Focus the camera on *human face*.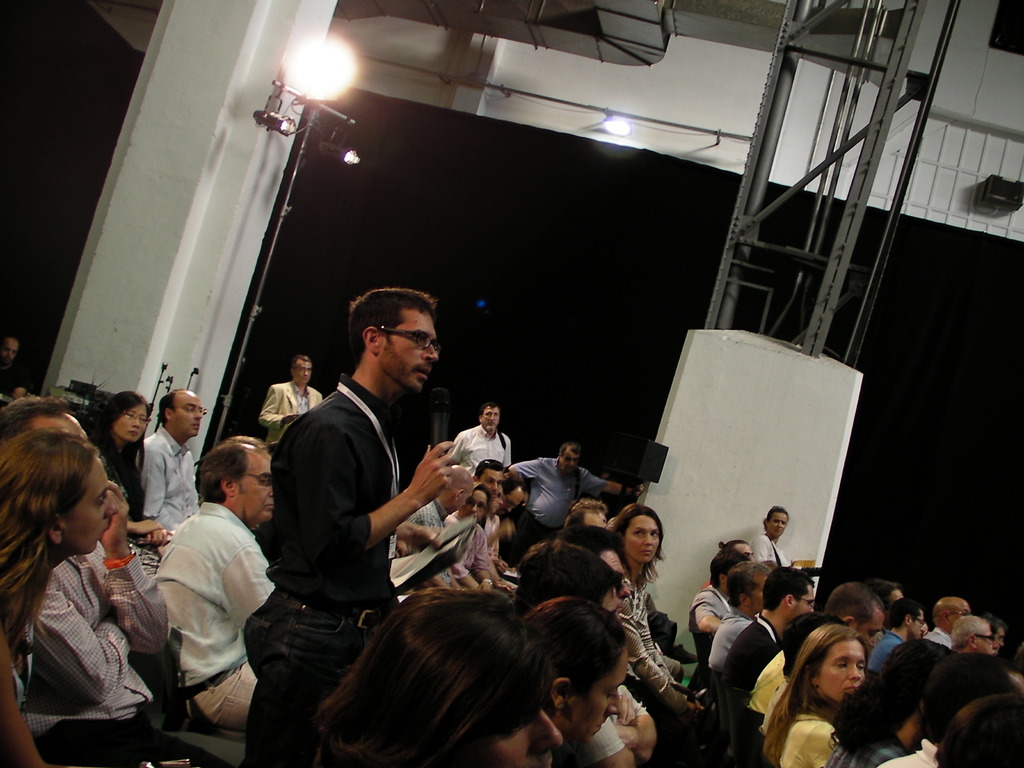
Focus region: detection(816, 633, 865, 698).
